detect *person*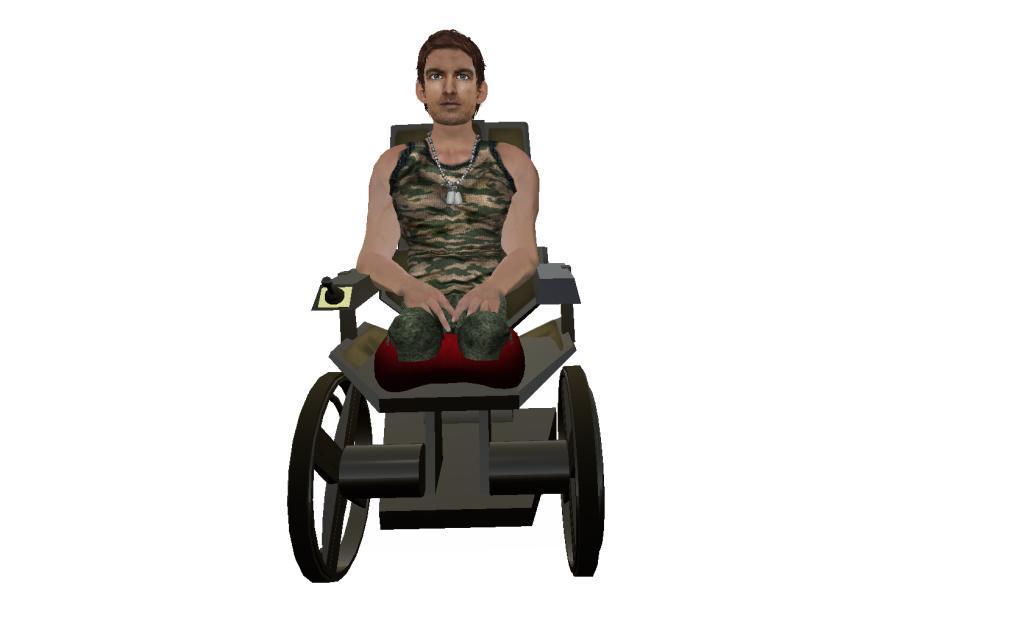
(350,36,538,364)
